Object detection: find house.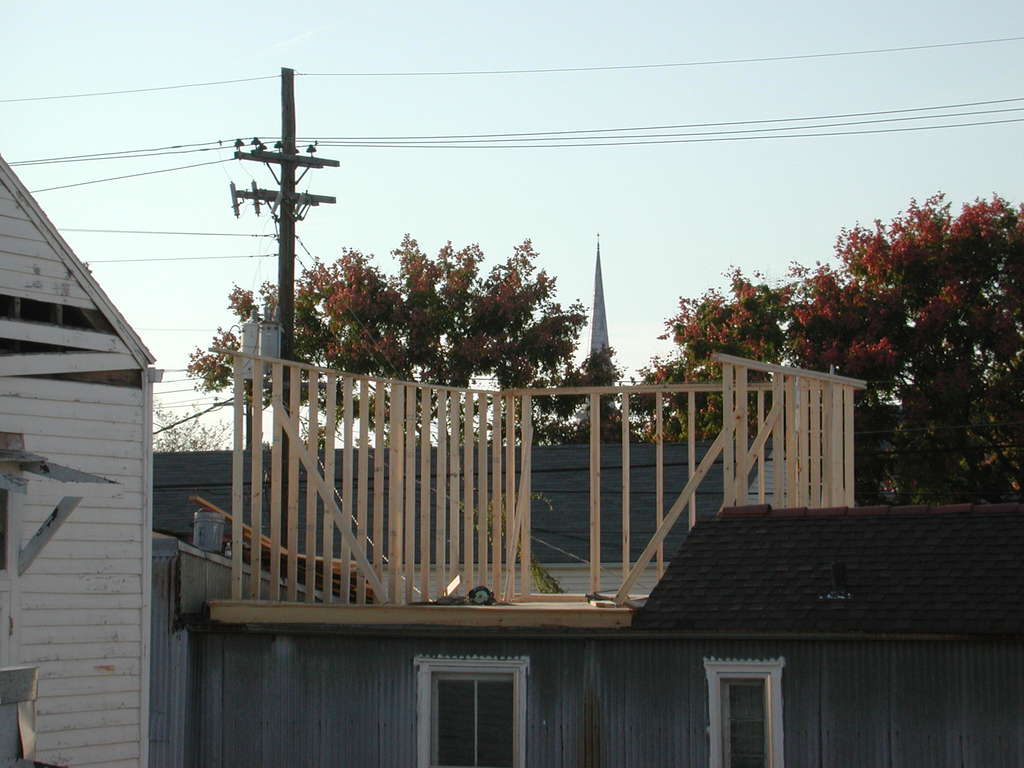
0, 155, 170, 767.
